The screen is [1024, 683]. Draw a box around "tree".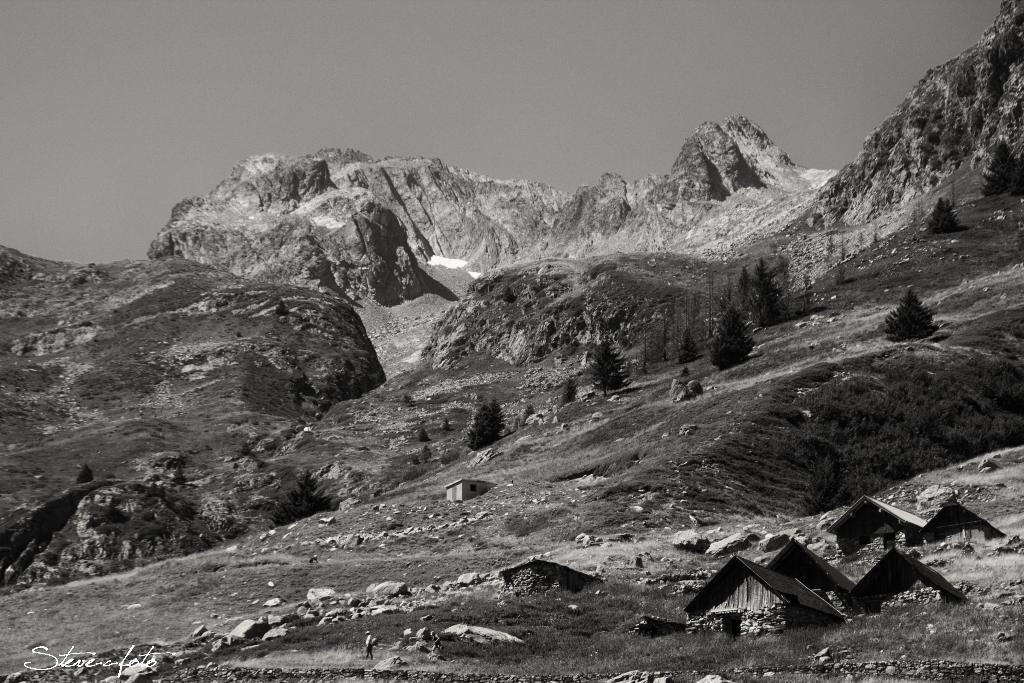
crop(686, 293, 773, 375).
